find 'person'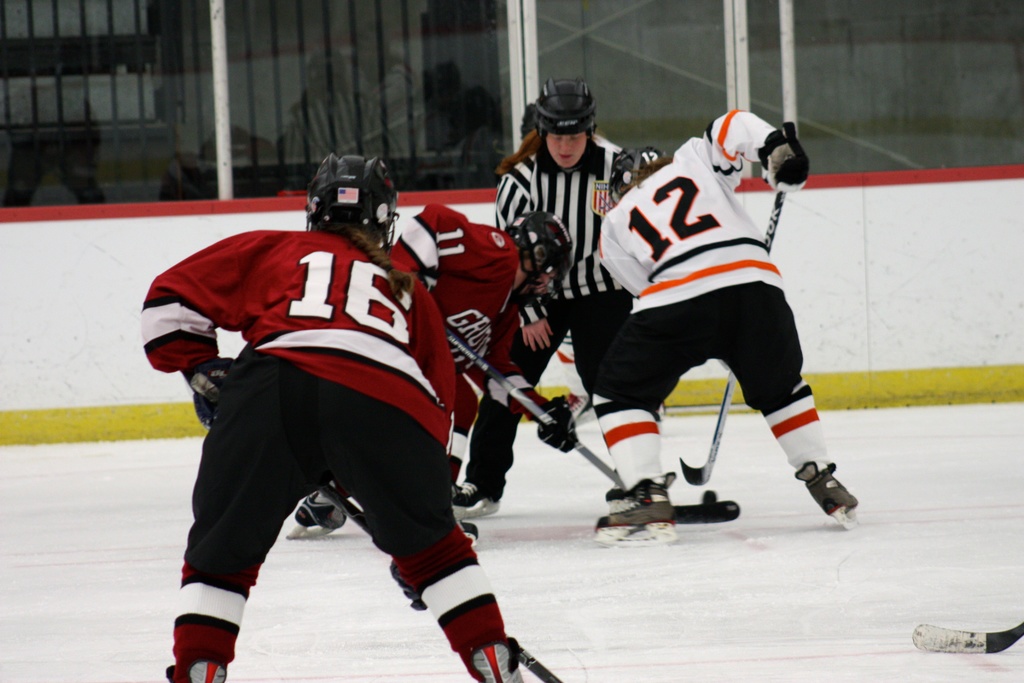
bbox=[297, 199, 576, 559]
